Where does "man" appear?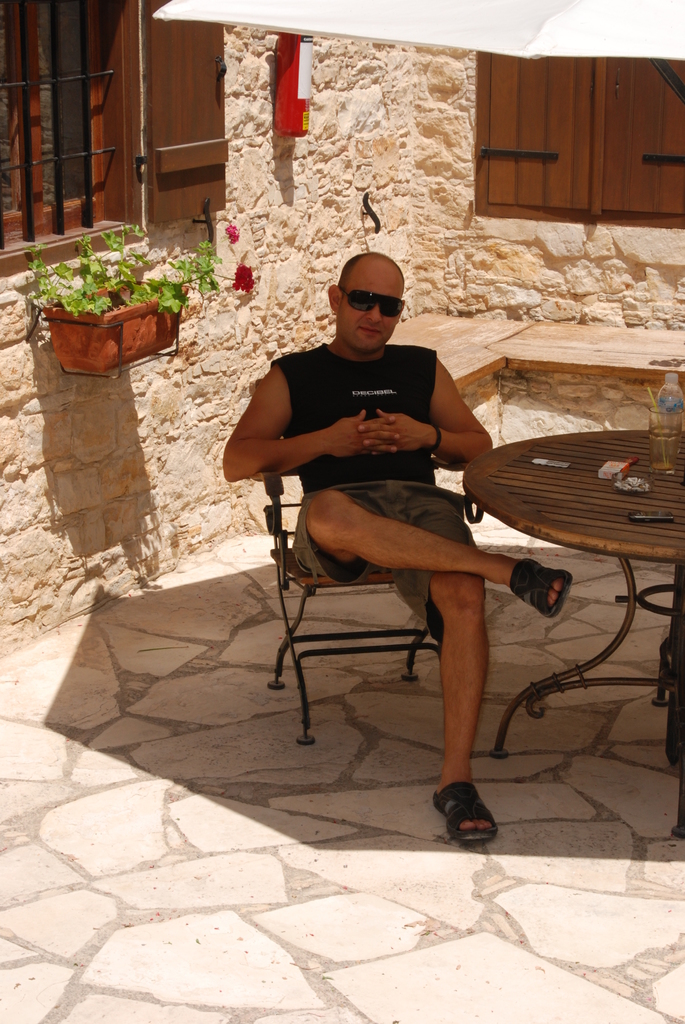
Appears at pyautogui.locateOnScreen(238, 266, 560, 804).
